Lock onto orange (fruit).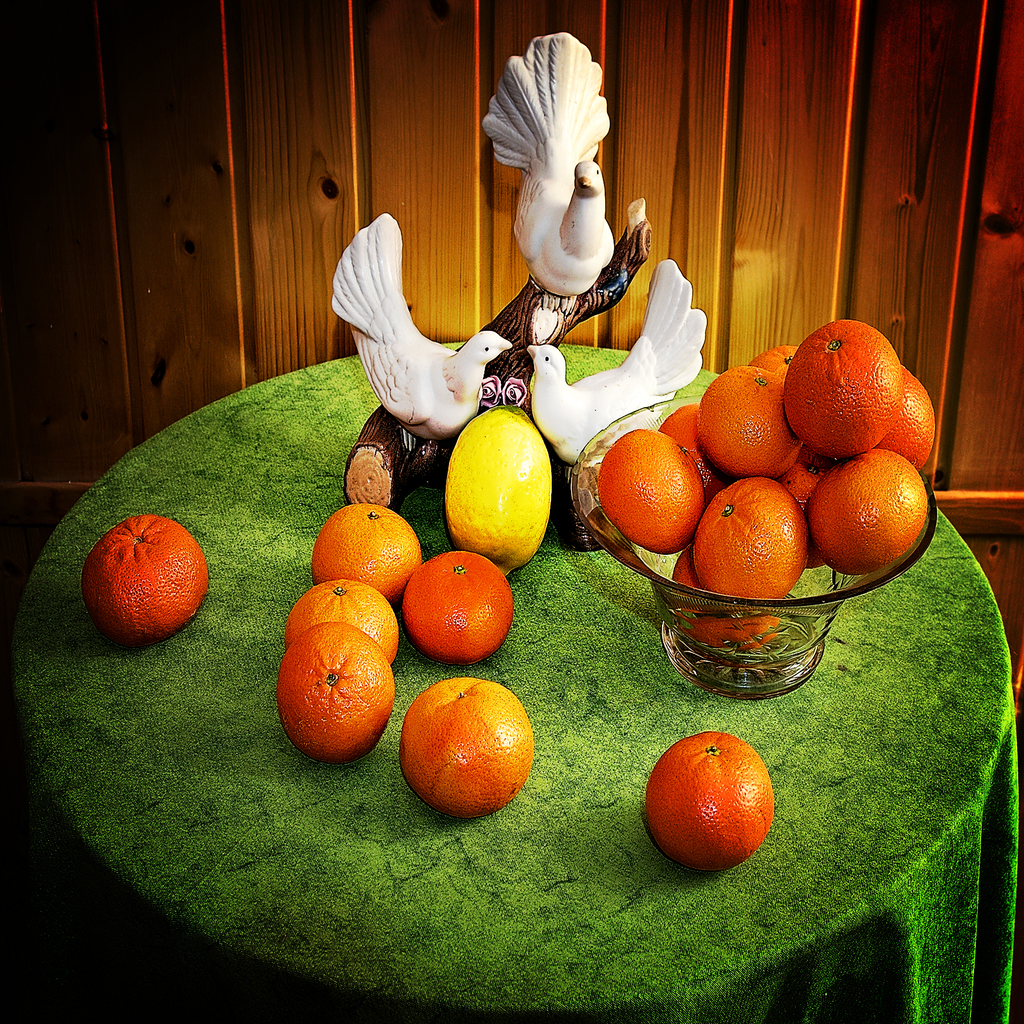
Locked: left=310, top=509, right=420, bottom=598.
